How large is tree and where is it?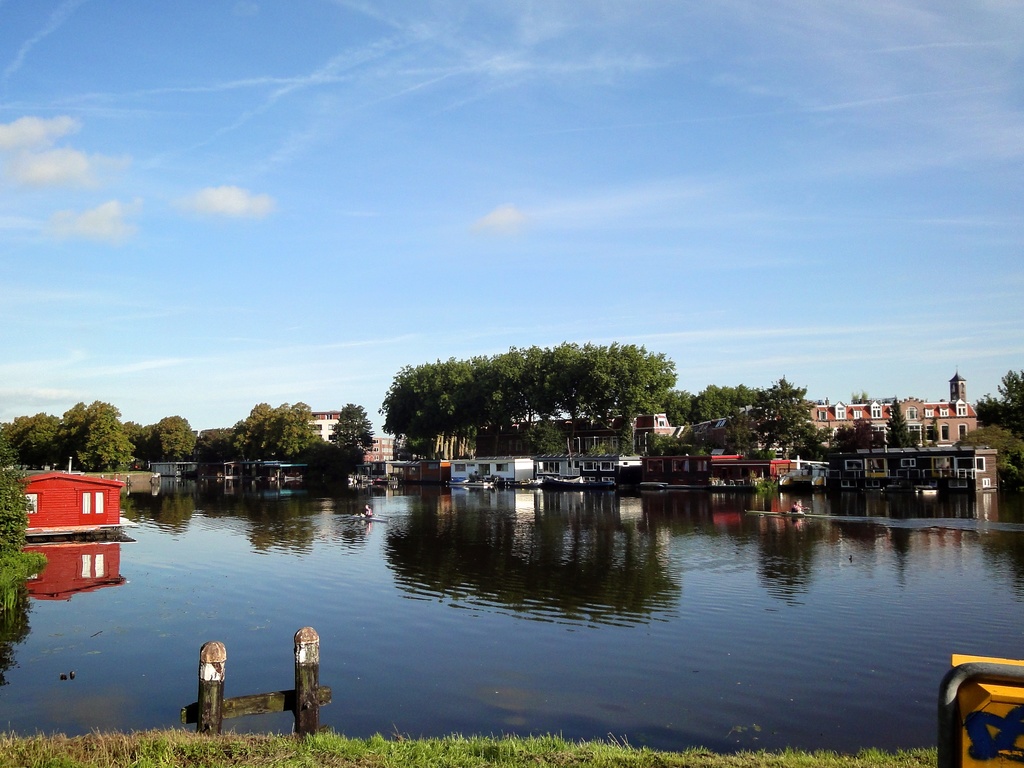
Bounding box: rect(328, 400, 374, 485).
